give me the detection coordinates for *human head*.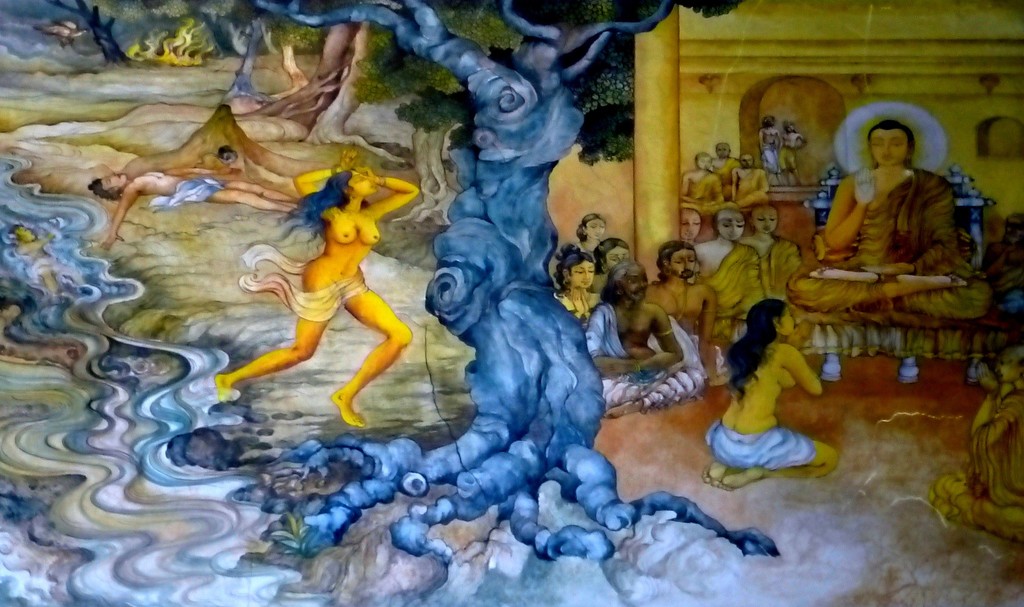
x1=693, y1=151, x2=714, y2=168.
